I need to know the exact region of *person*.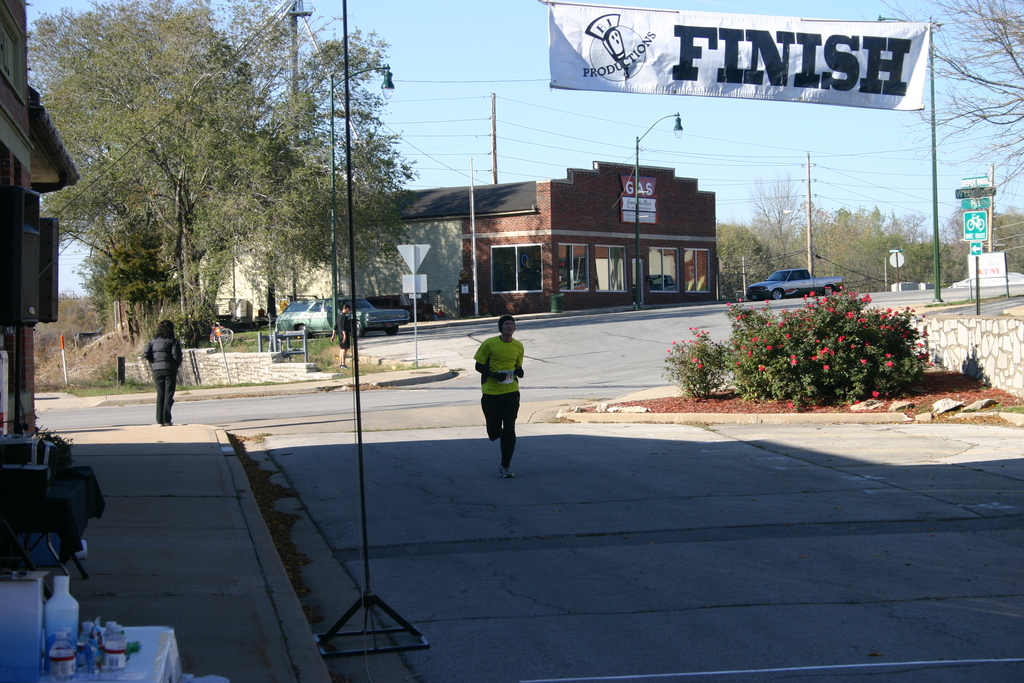
Region: <region>142, 311, 182, 422</region>.
